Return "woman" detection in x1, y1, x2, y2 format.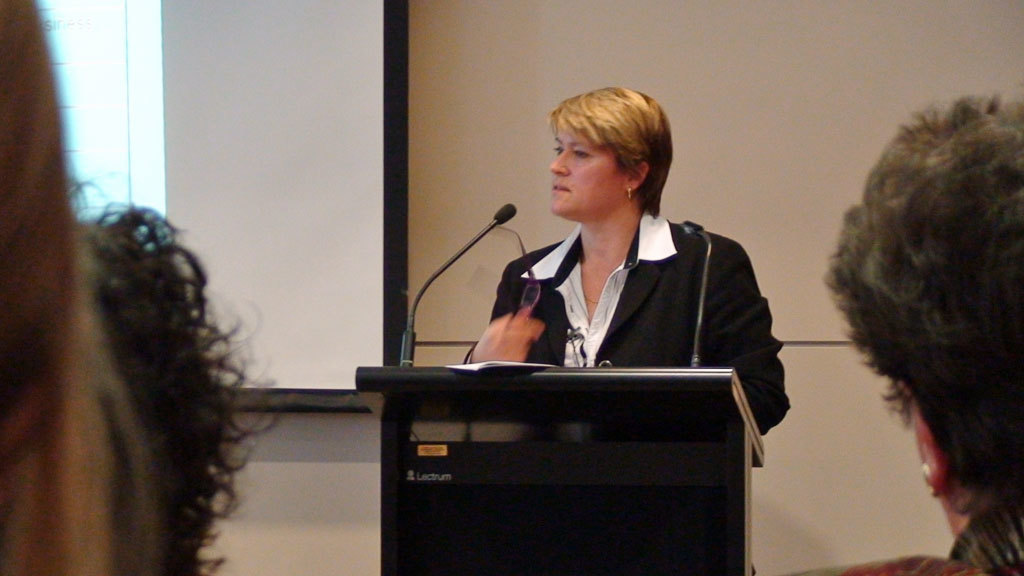
788, 92, 1023, 575.
